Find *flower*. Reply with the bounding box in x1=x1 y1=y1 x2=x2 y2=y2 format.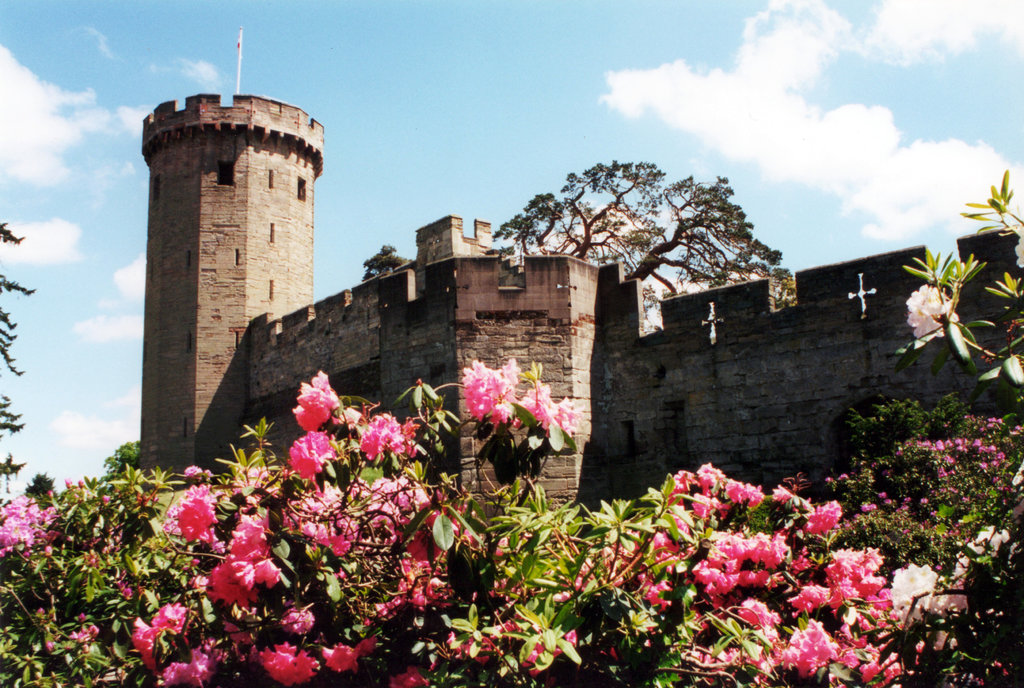
x1=0 y1=496 x2=49 y2=555.
